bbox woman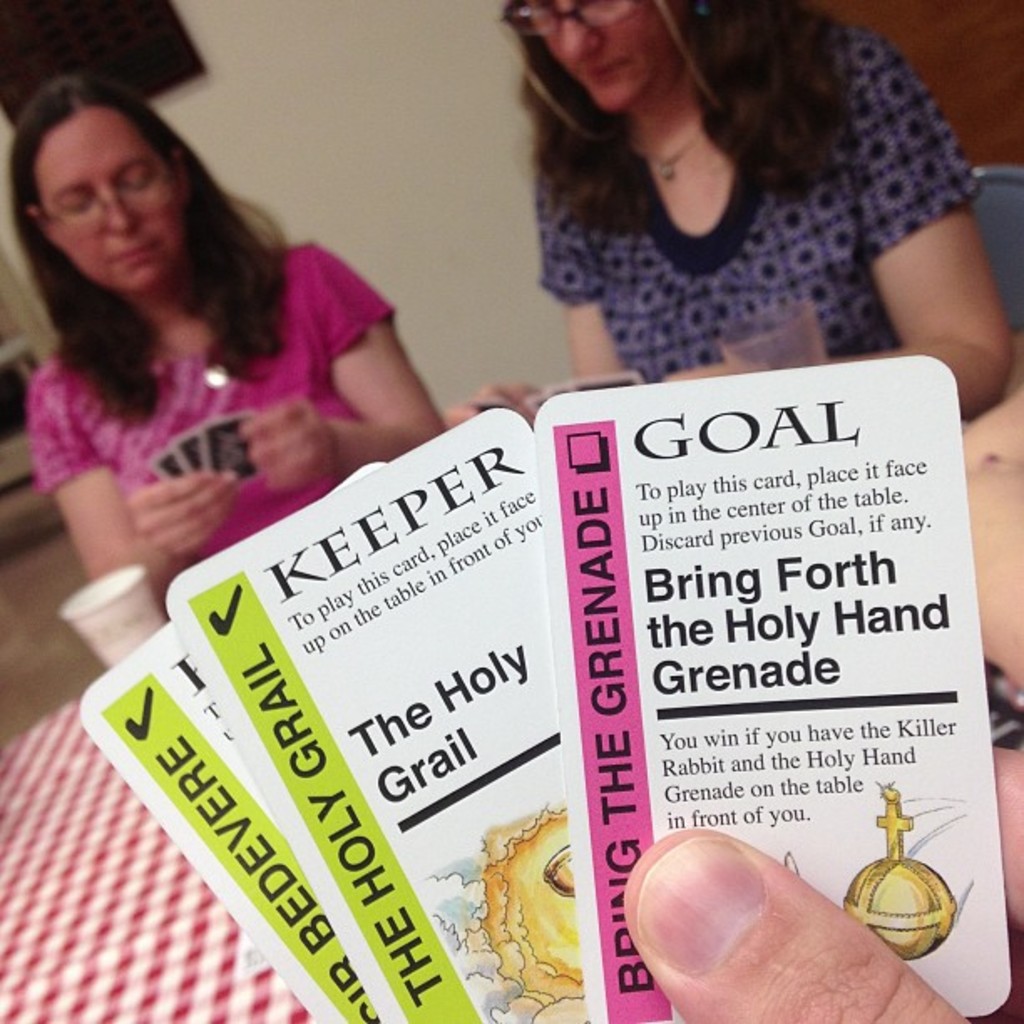
bbox=(442, 0, 1012, 428)
